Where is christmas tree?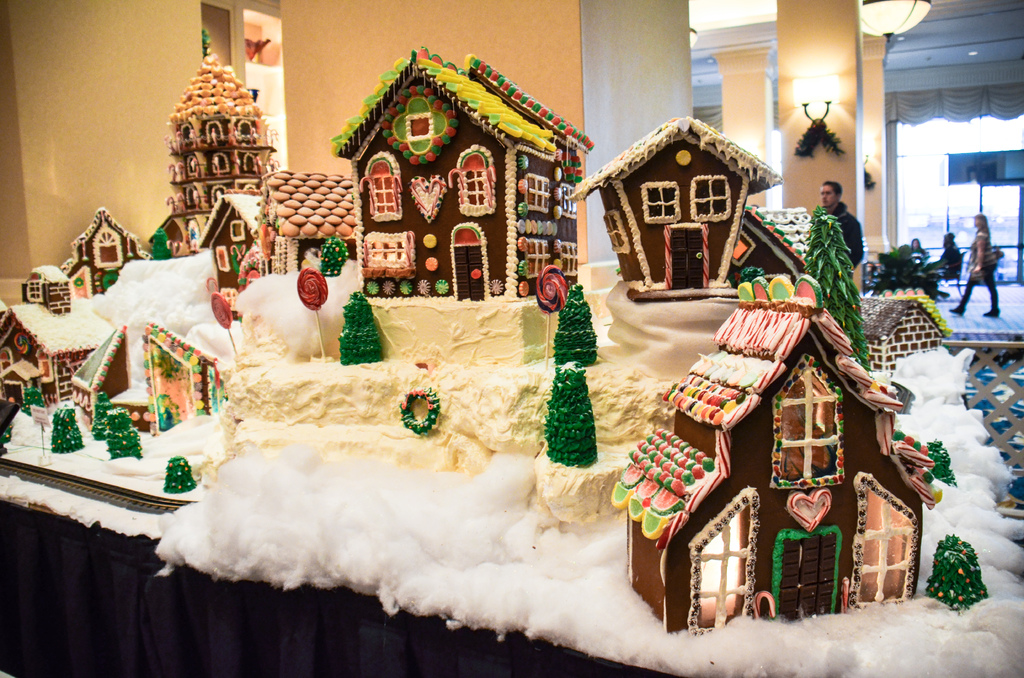
left=49, top=403, right=83, bottom=455.
